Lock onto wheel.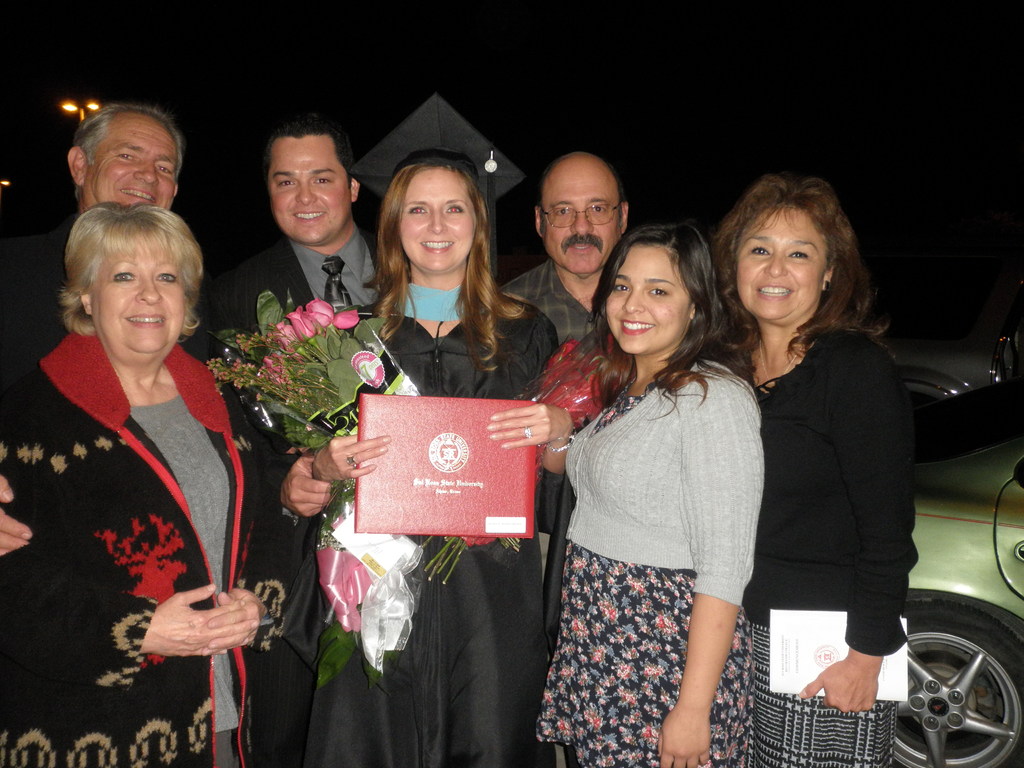
Locked: BBox(885, 612, 1011, 755).
